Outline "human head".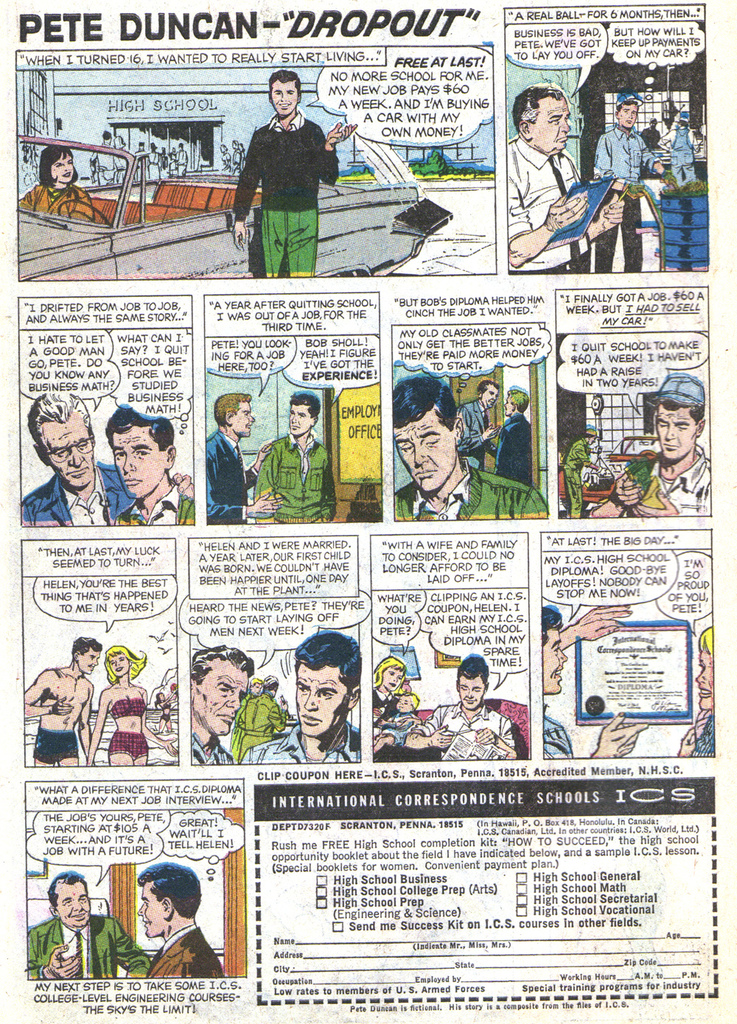
Outline: box=[266, 69, 299, 124].
